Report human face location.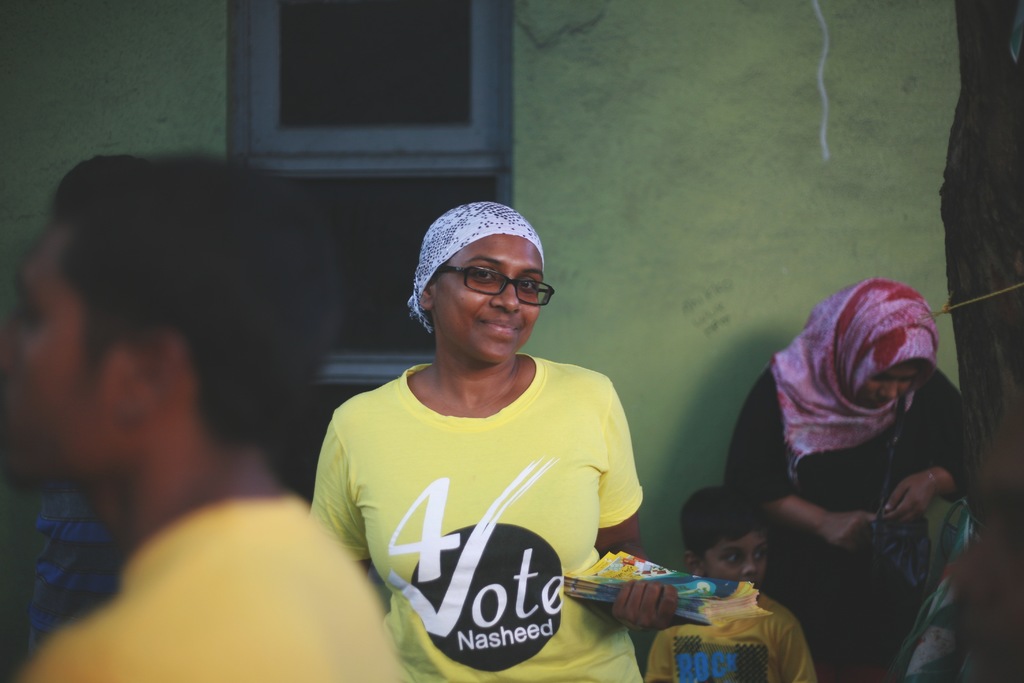
Report: BBox(434, 232, 544, 362).
